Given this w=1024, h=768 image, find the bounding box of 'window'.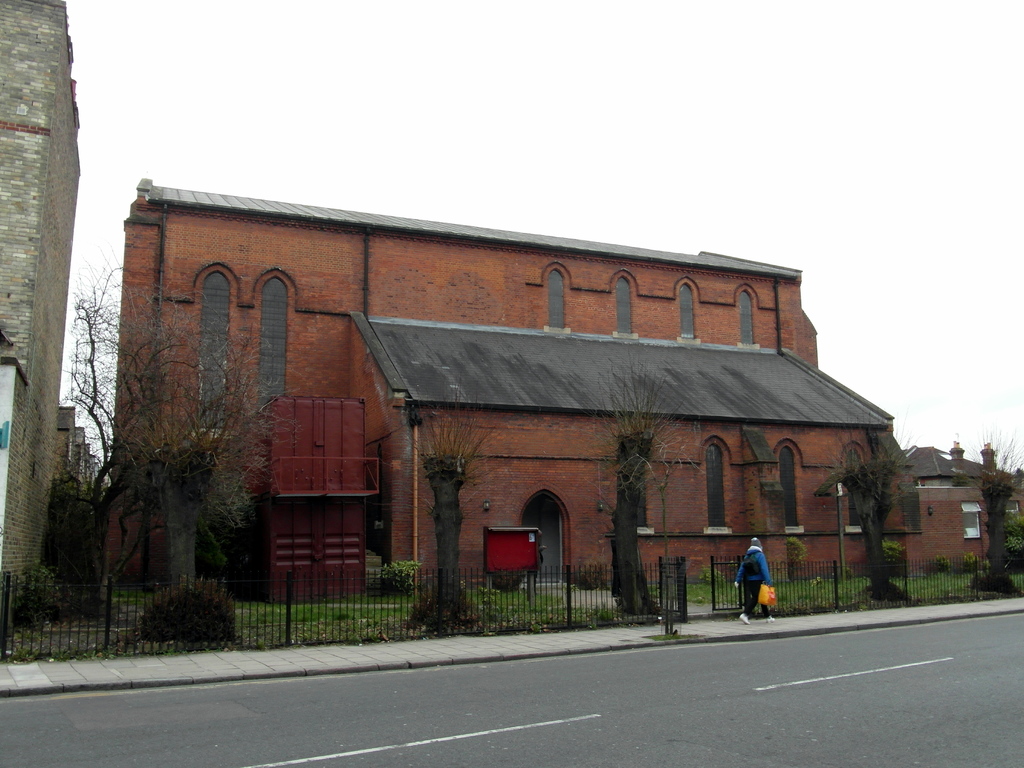
crop(545, 269, 564, 327).
